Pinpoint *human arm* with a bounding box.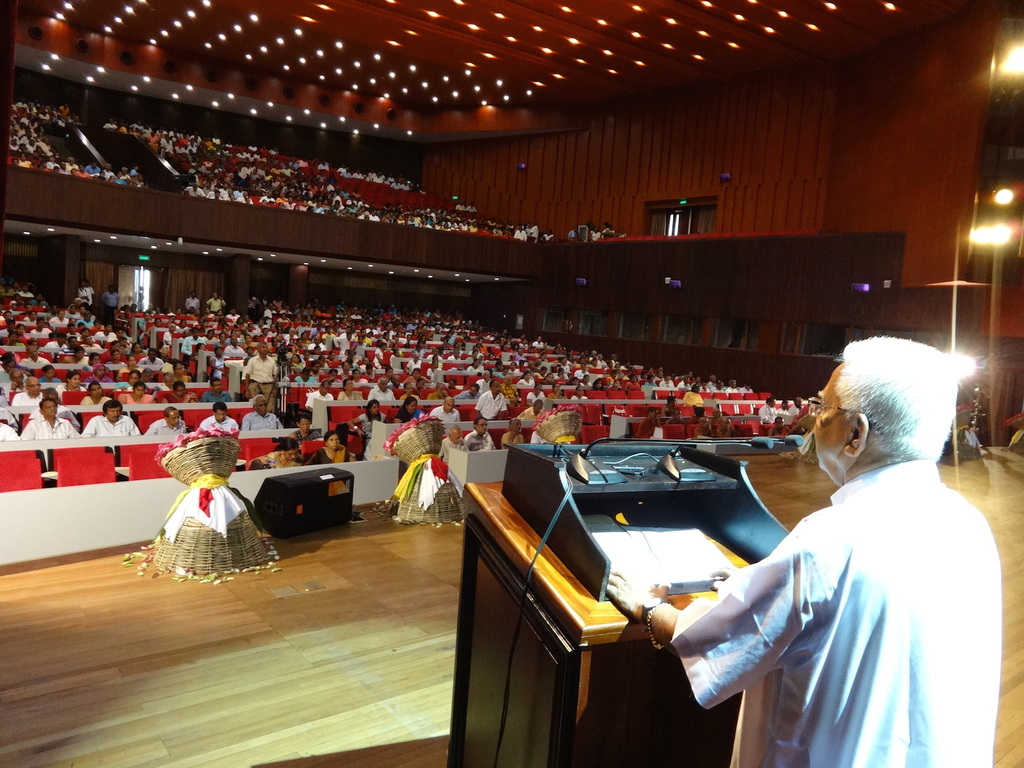
l=191, t=391, r=198, b=402.
